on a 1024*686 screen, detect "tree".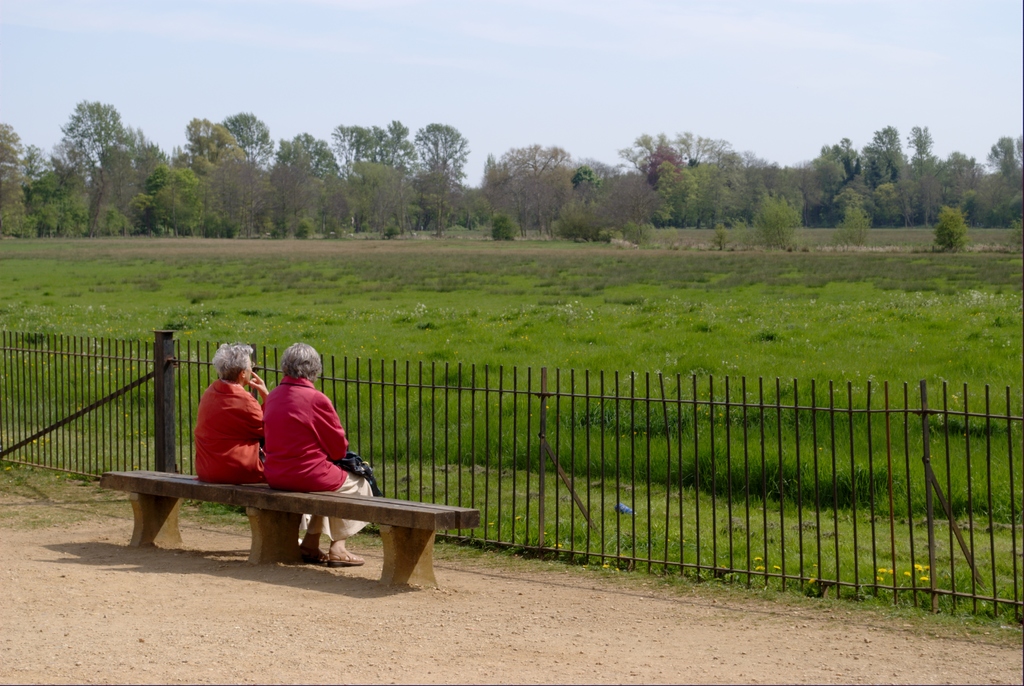
detection(816, 139, 883, 223).
